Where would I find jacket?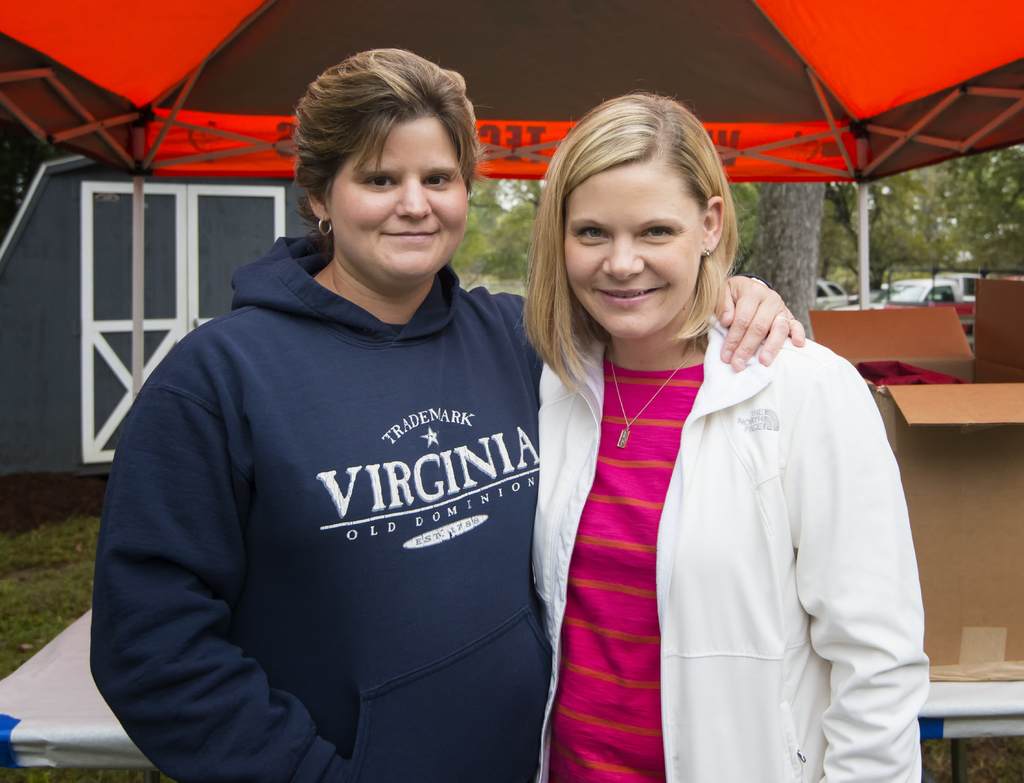
At pyautogui.locateOnScreen(488, 226, 908, 762).
